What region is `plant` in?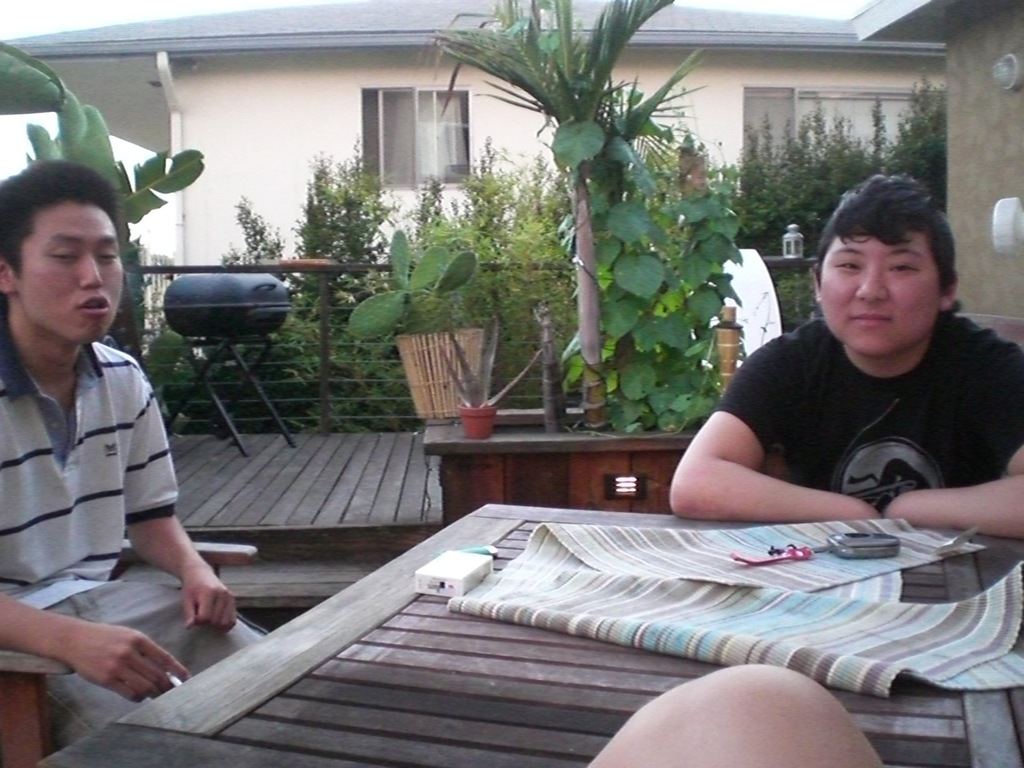
[202,145,413,334].
